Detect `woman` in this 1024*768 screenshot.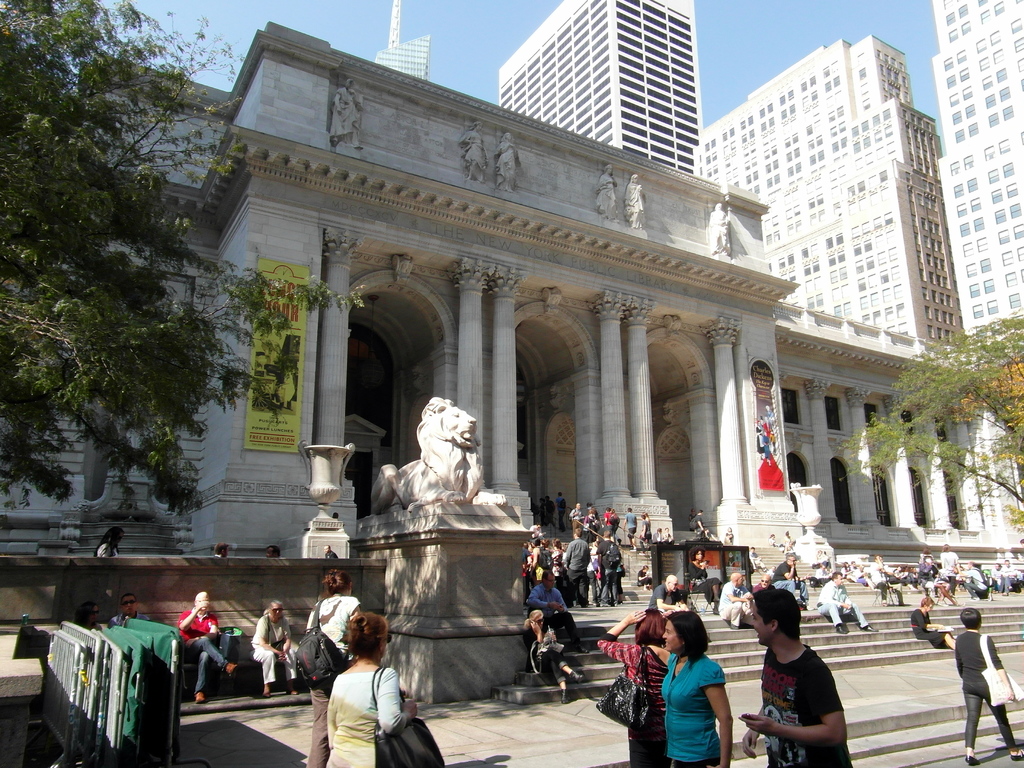
Detection: box=[893, 564, 905, 581].
